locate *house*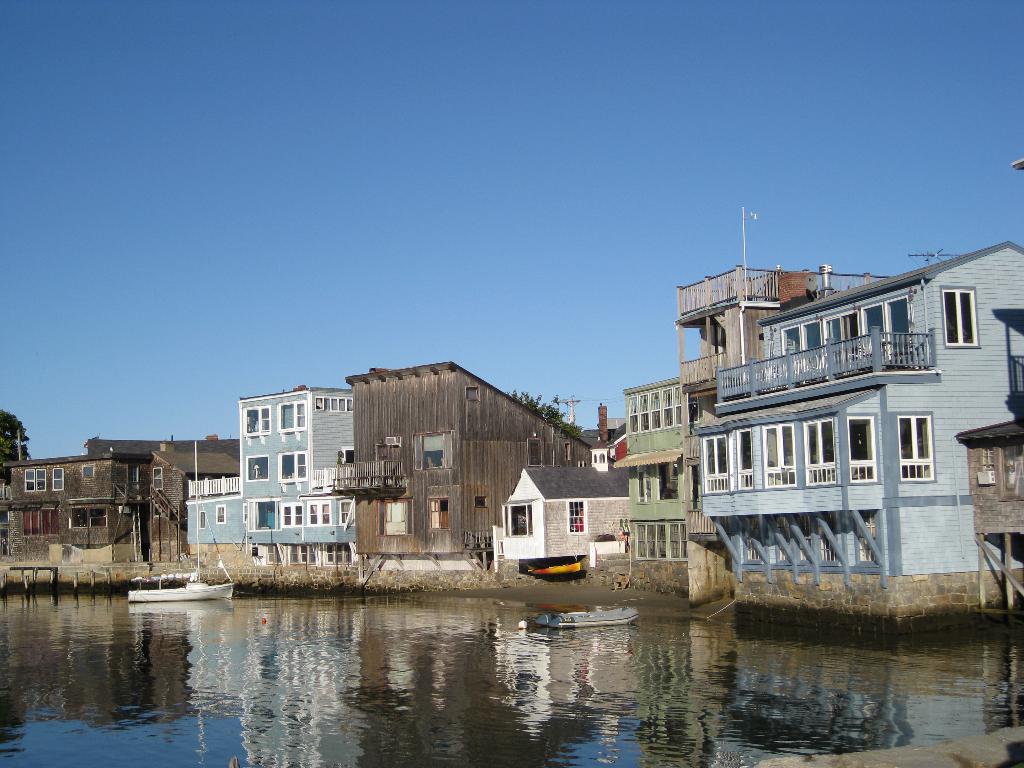
<region>3, 436, 241, 579</region>
